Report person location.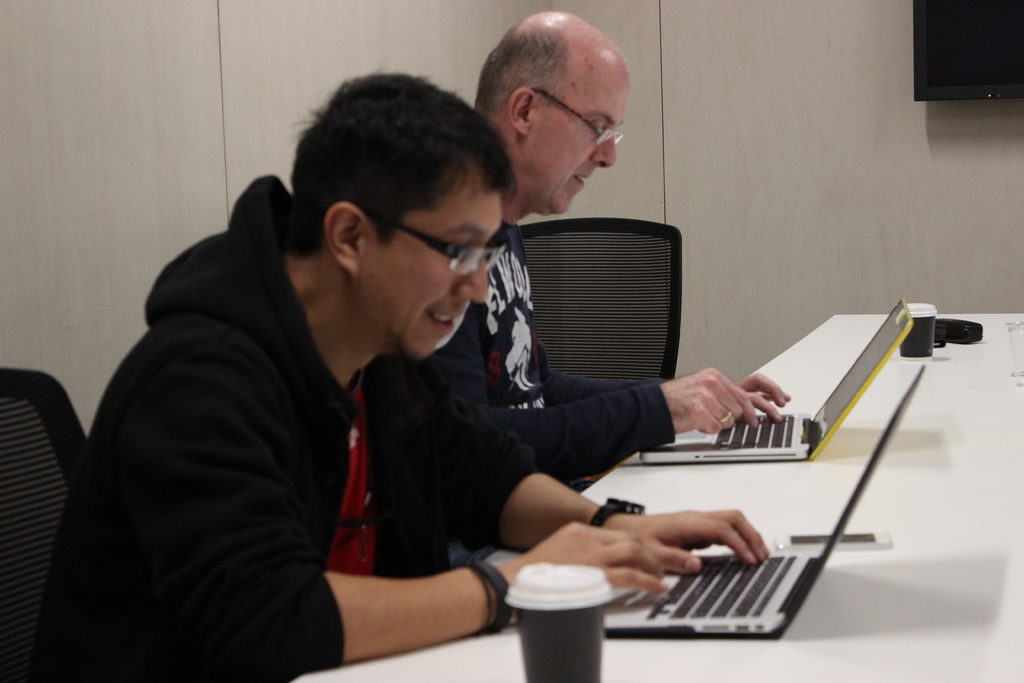
Report: bbox=(399, 0, 774, 472).
